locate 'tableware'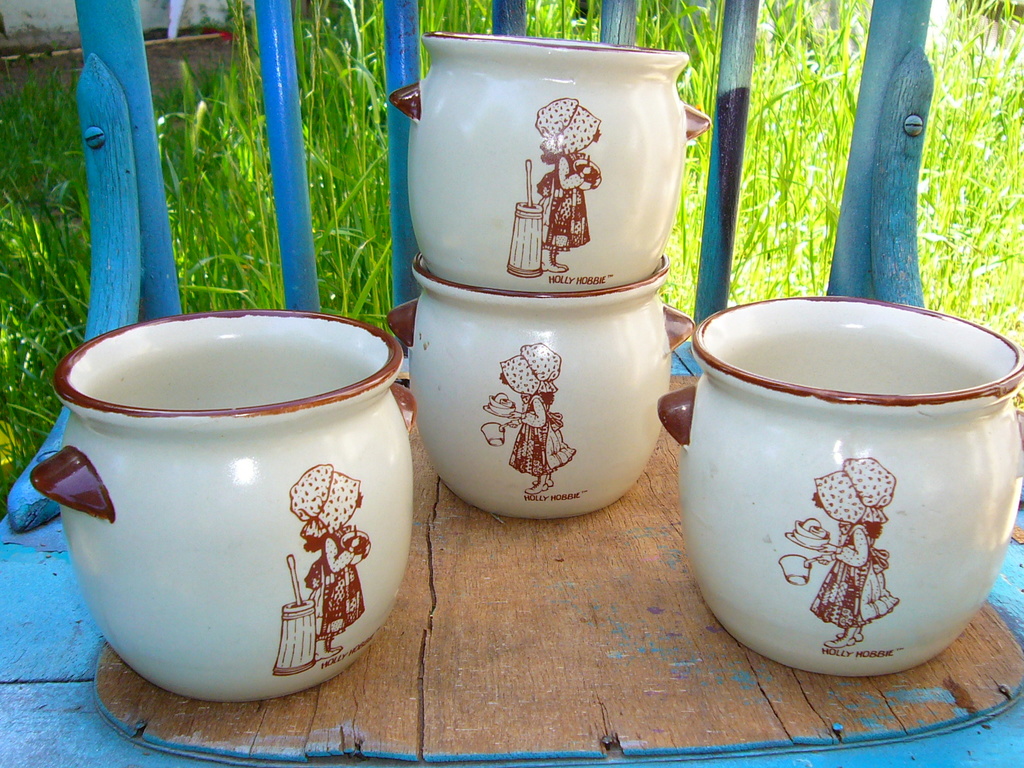
detection(387, 27, 711, 294)
